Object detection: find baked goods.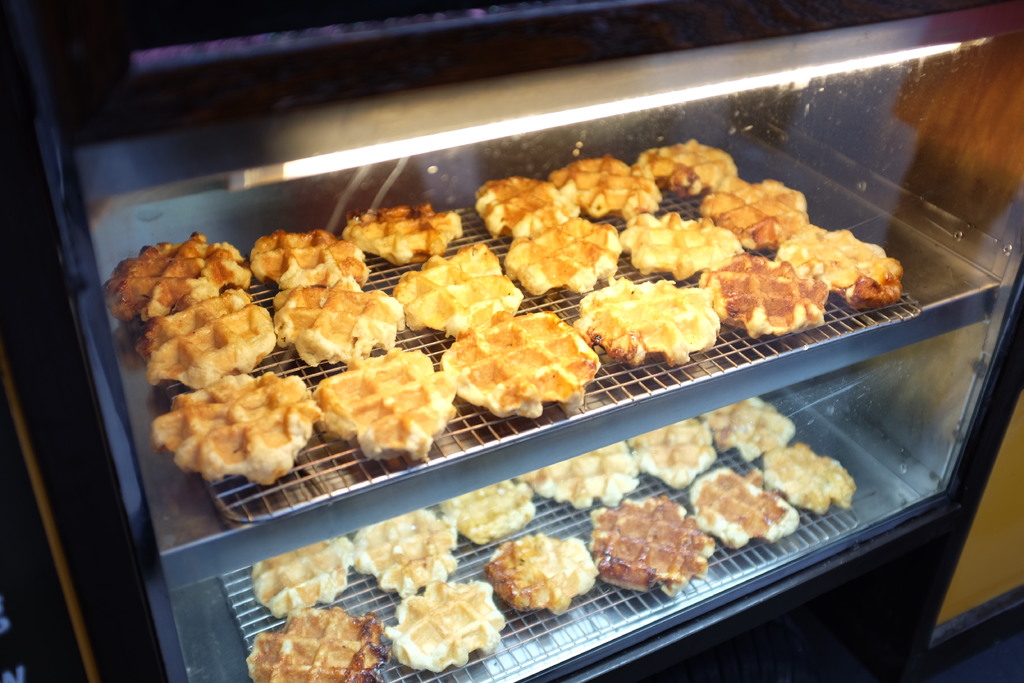
rect(250, 229, 368, 286).
